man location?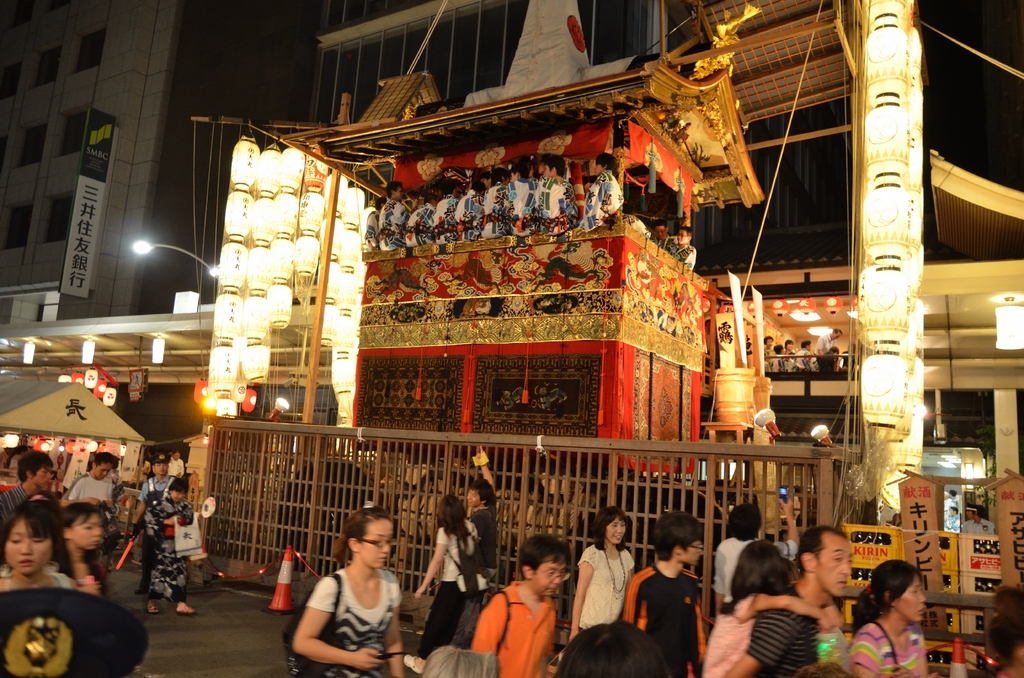
bbox=(731, 522, 852, 677)
